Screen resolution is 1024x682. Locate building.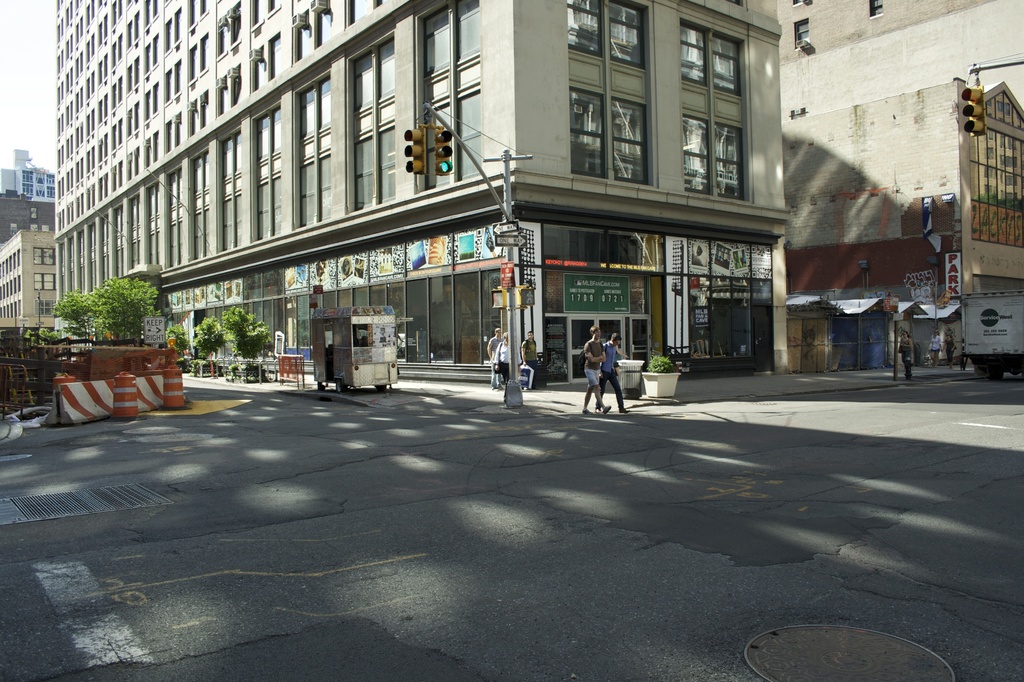
0, 189, 50, 240.
